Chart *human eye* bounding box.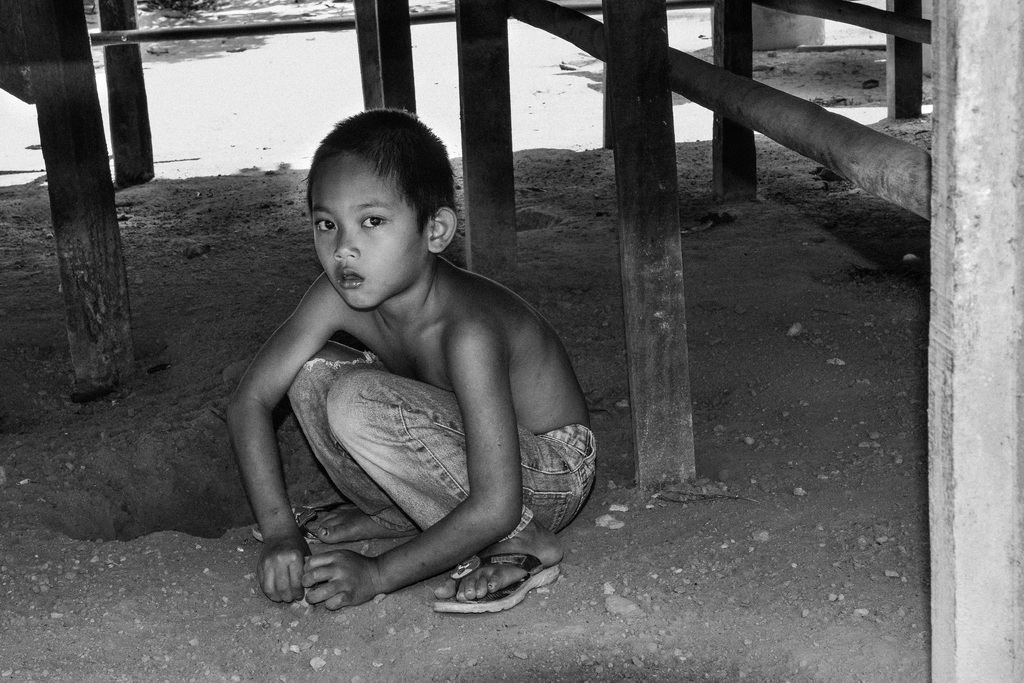
Charted: left=312, top=211, right=339, bottom=234.
